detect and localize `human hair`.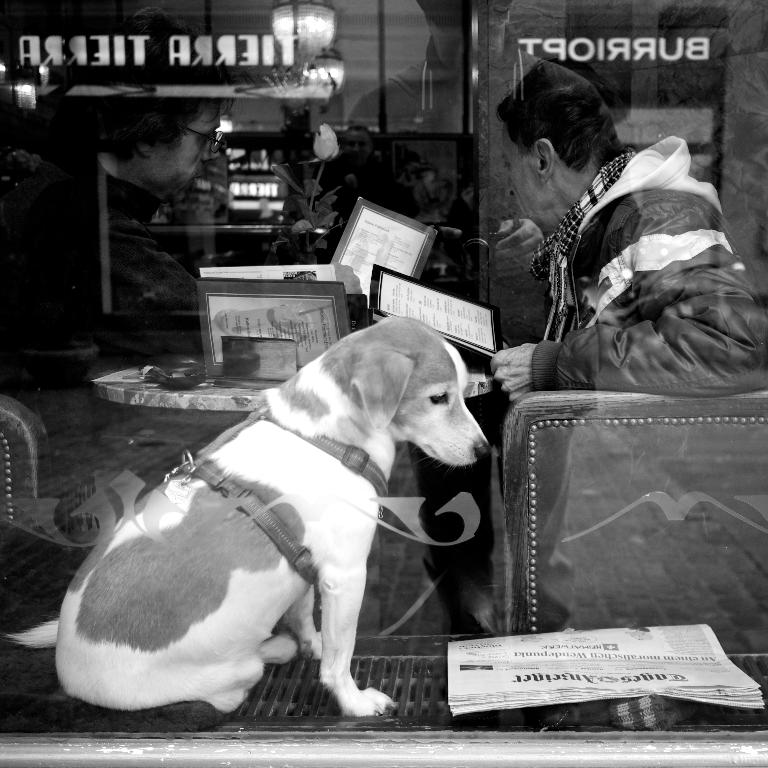
Localized at (513,56,636,204).
